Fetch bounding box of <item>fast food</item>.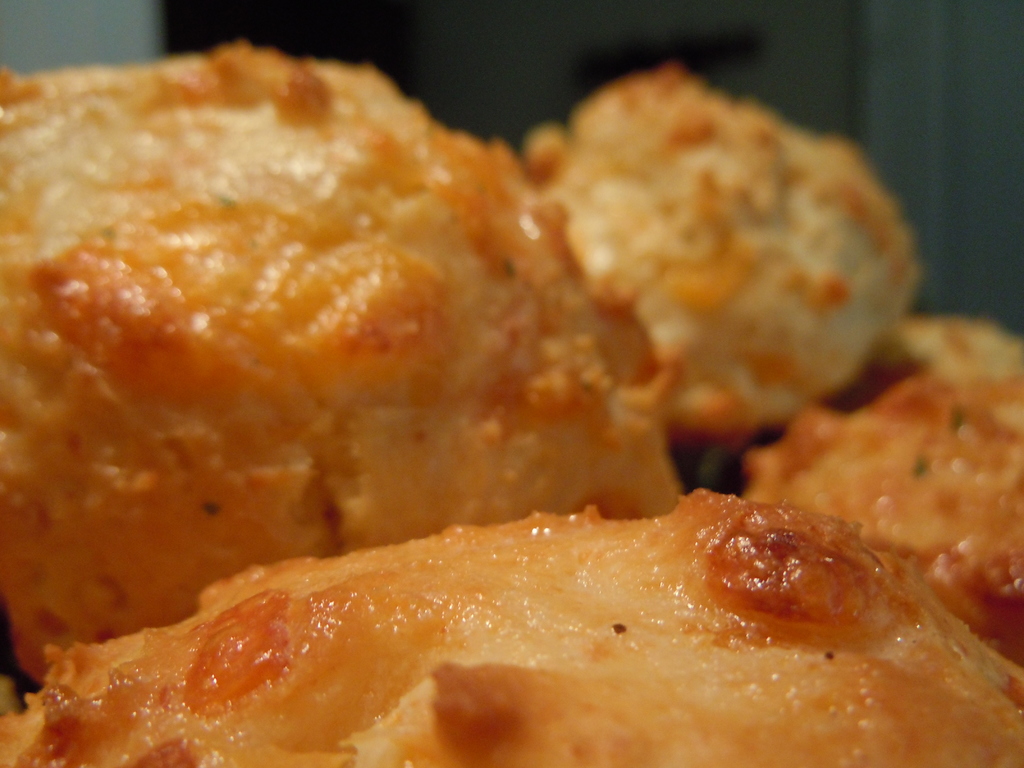
Bbox: pyautogui.locateOnScreen(741, 367, 1023, 647).
